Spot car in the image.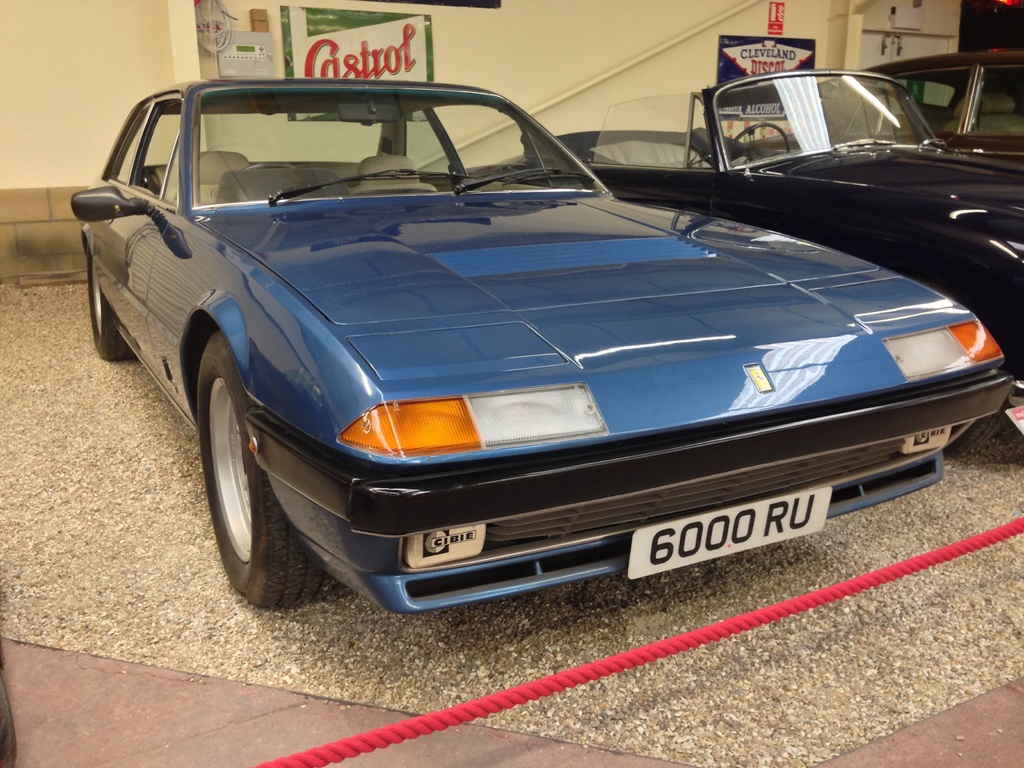
car found at 877,52,1023,140.
